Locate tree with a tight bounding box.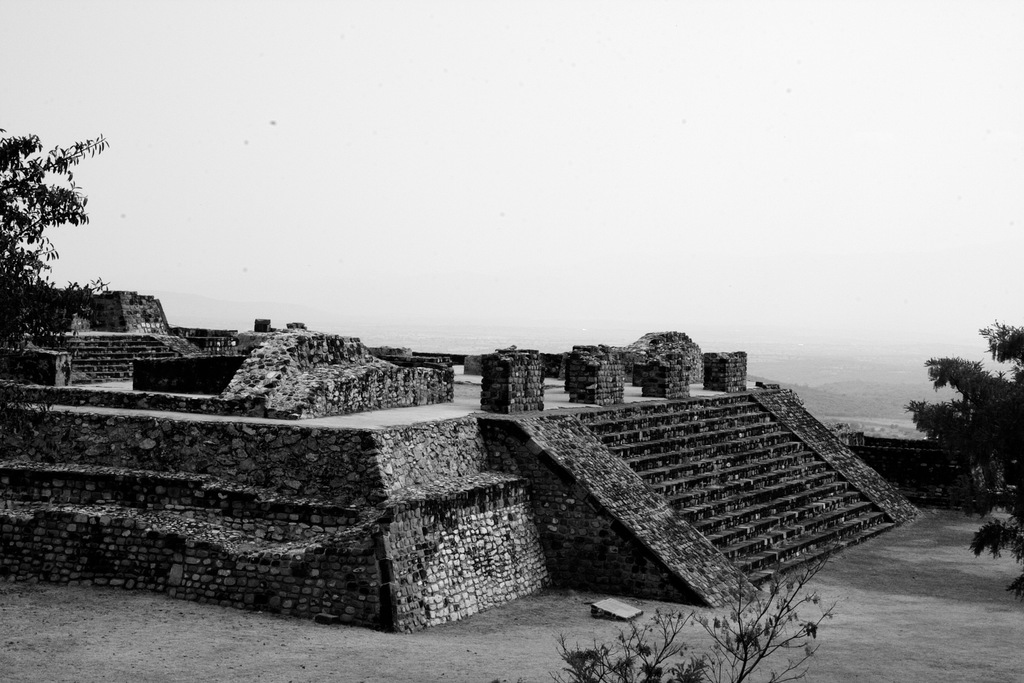
Rect(562, 561, 822, 679).
